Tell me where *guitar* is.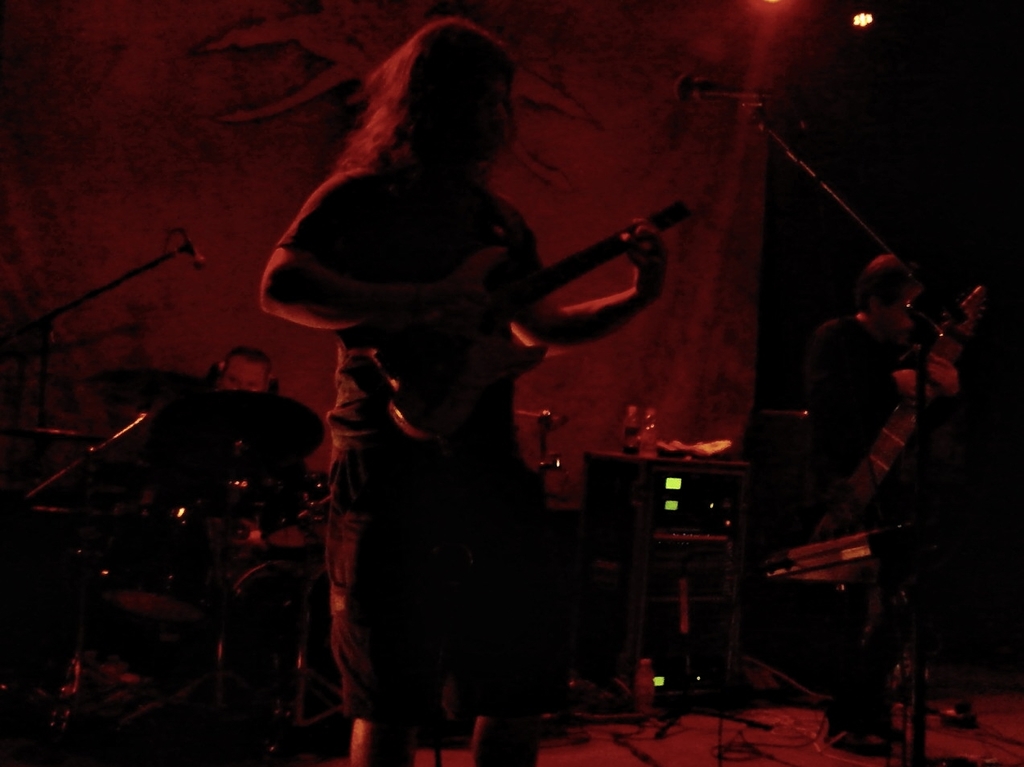
*guitar* is at 334 204 686 442.
